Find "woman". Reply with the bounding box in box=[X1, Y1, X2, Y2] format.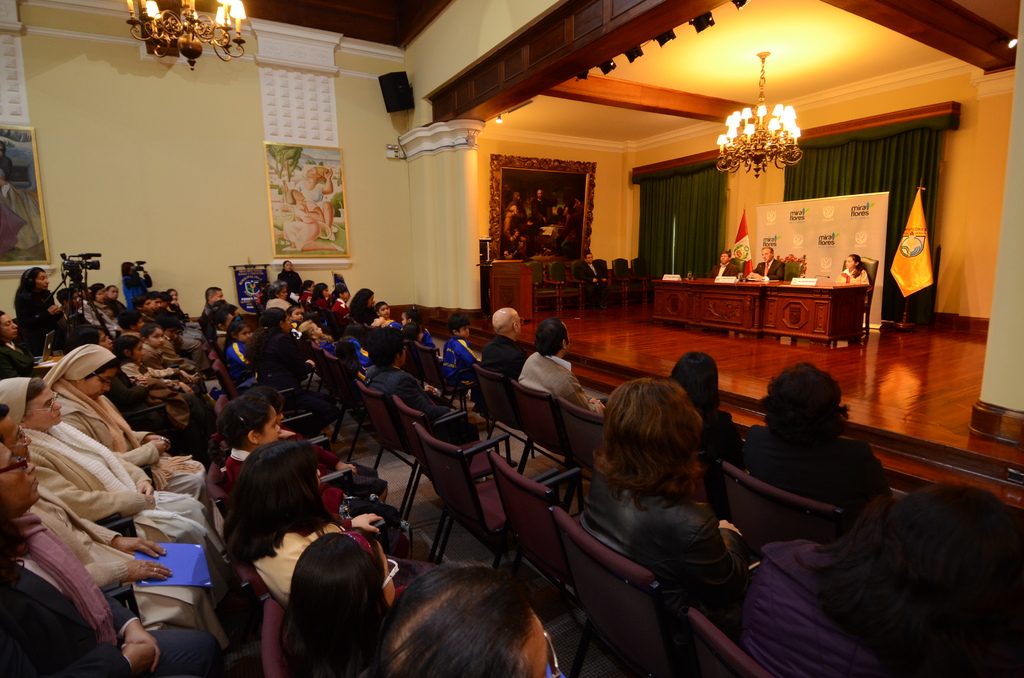
box=[19, 262, 64, 347].
